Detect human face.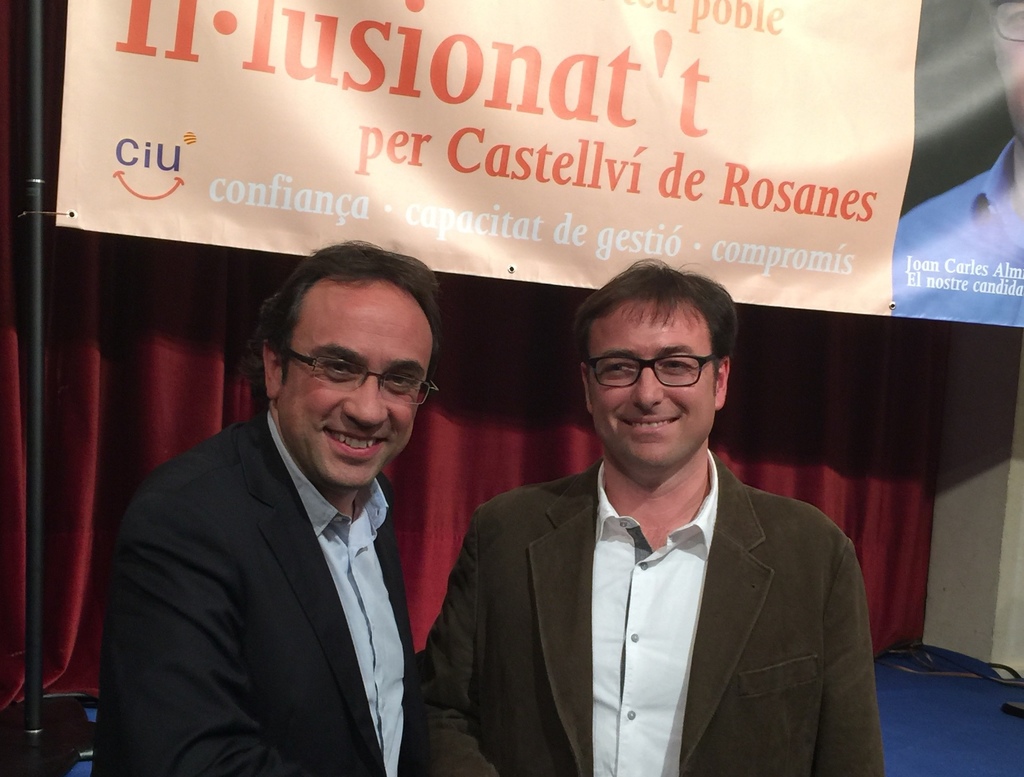
Detected at x1=278, y1=279, x2=431, y2=486.
